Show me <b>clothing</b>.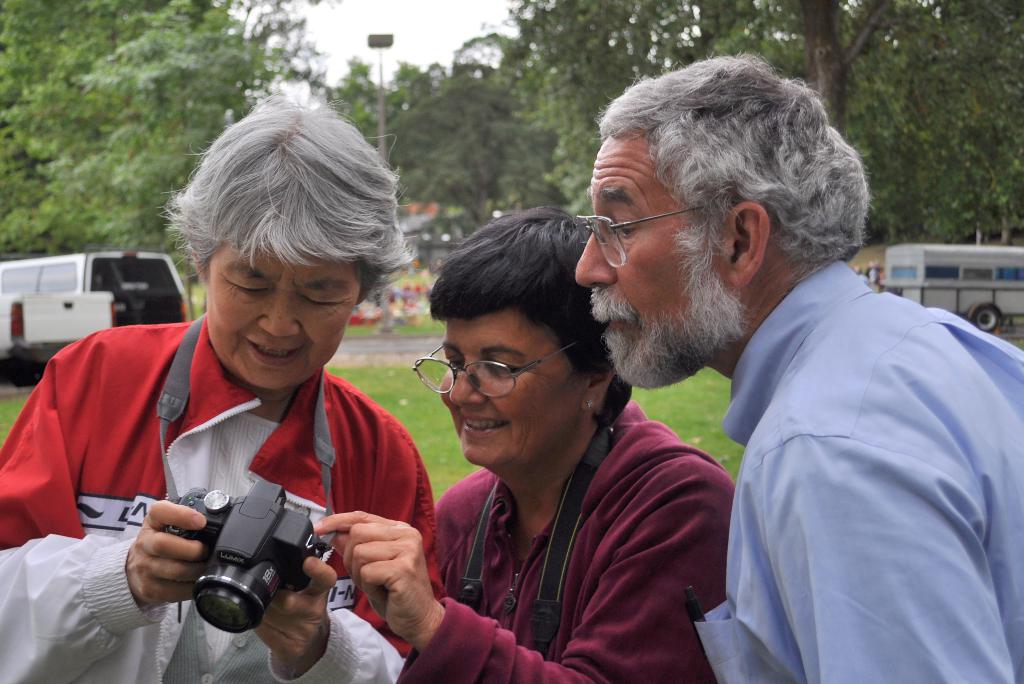
<b>clothing</b> is here: left=687, top=209, right=1023, bottom=683.
